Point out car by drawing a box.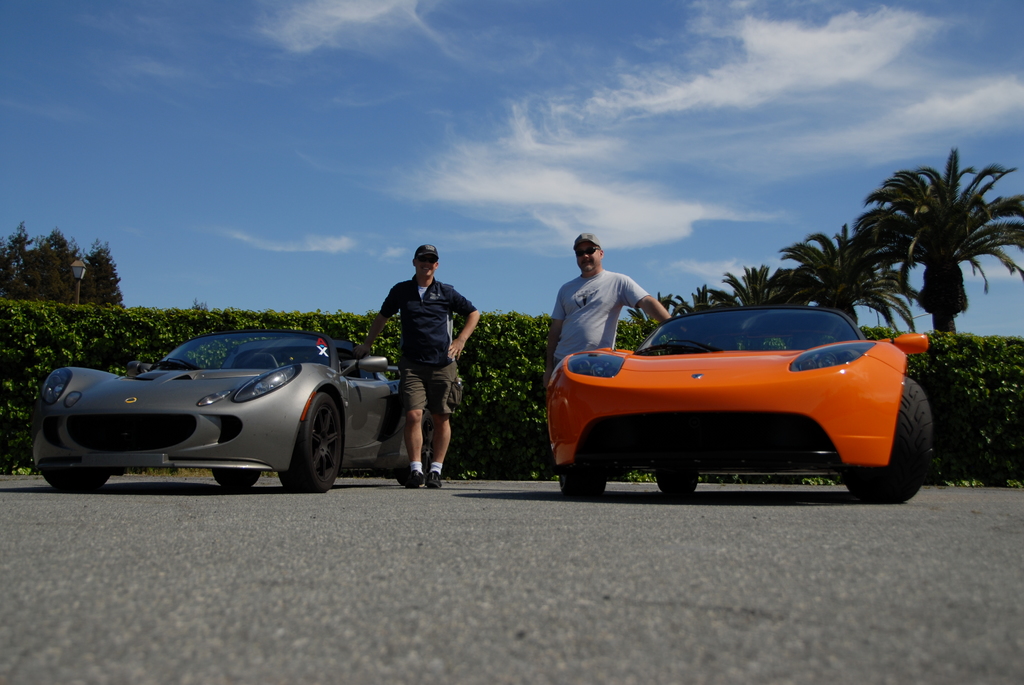
(543, 310, 929, 501).
